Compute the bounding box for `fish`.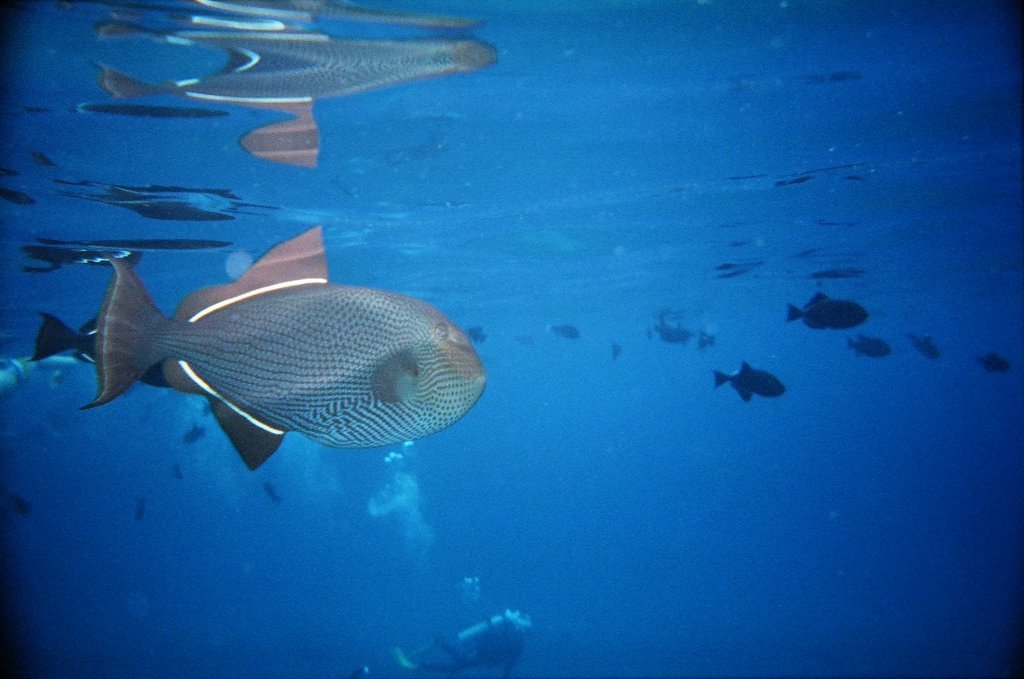
bbox(82, 225, 493, 470).
